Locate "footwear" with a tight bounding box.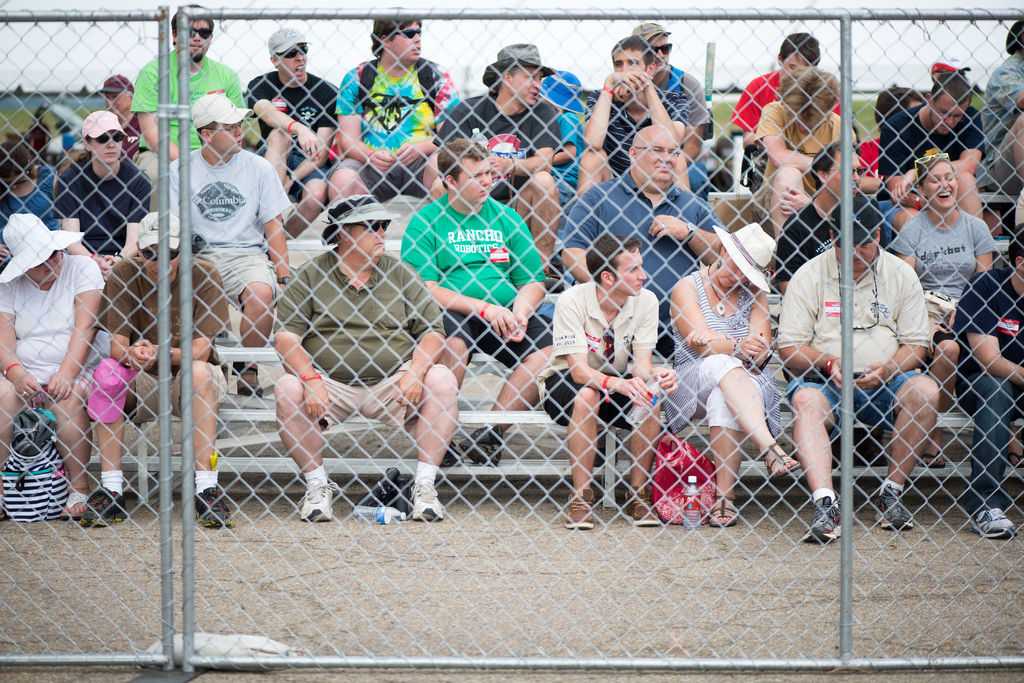
locate(972, 504, 1012, 543).
